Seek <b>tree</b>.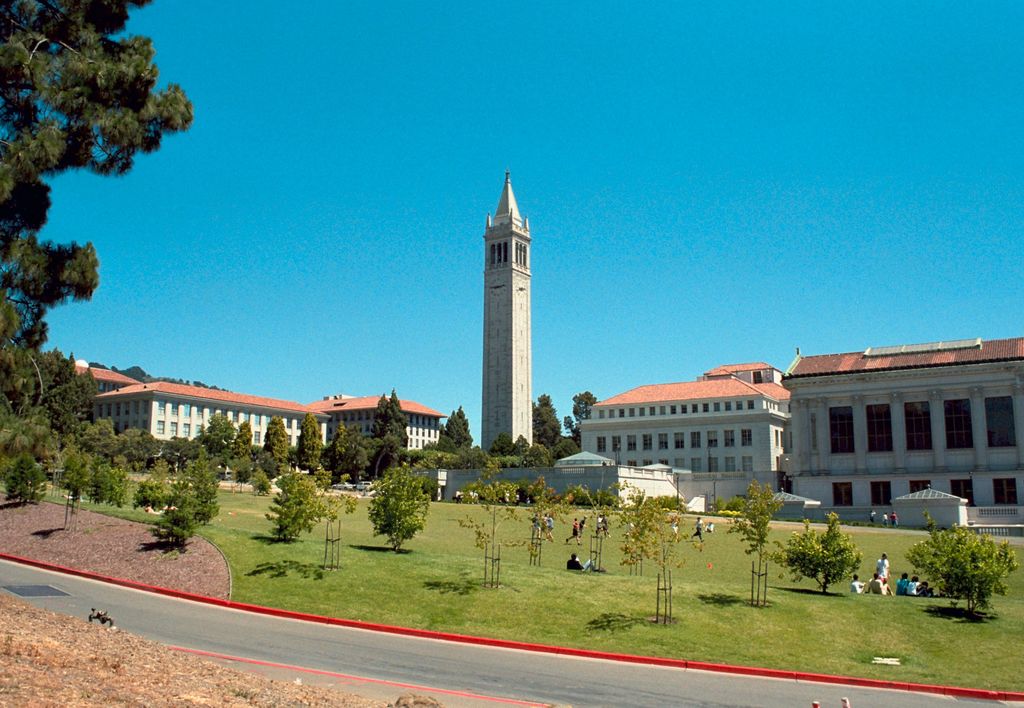
[484, 433, 535, 473].
